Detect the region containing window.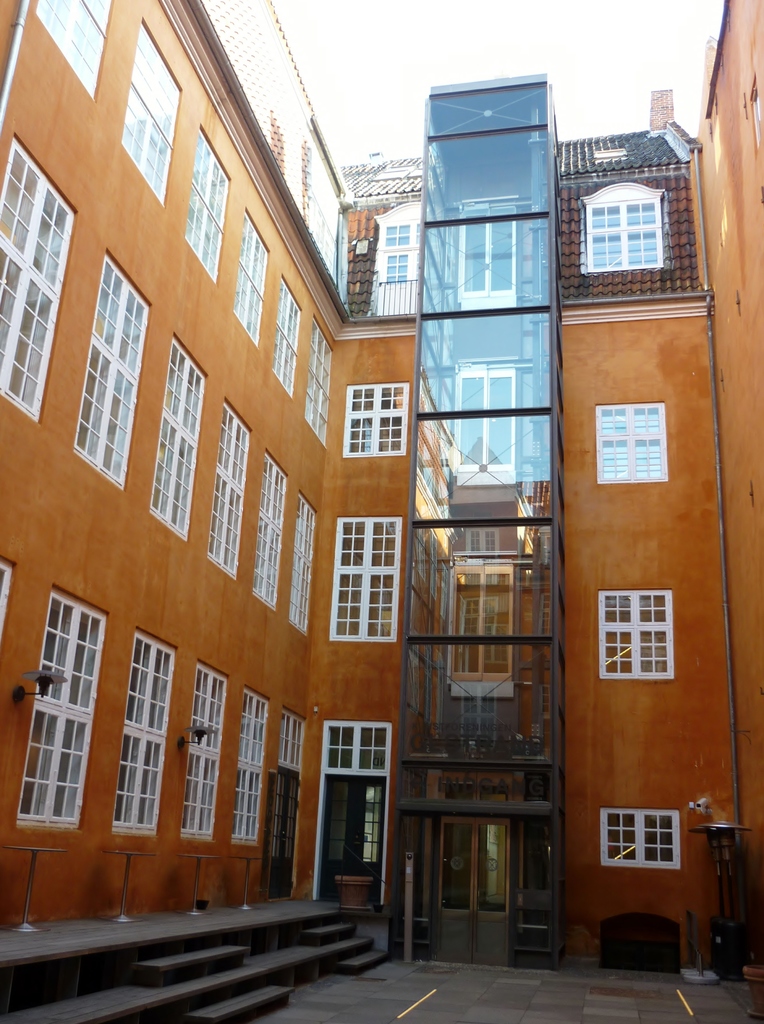
detection(276, 319, 339, 436).
